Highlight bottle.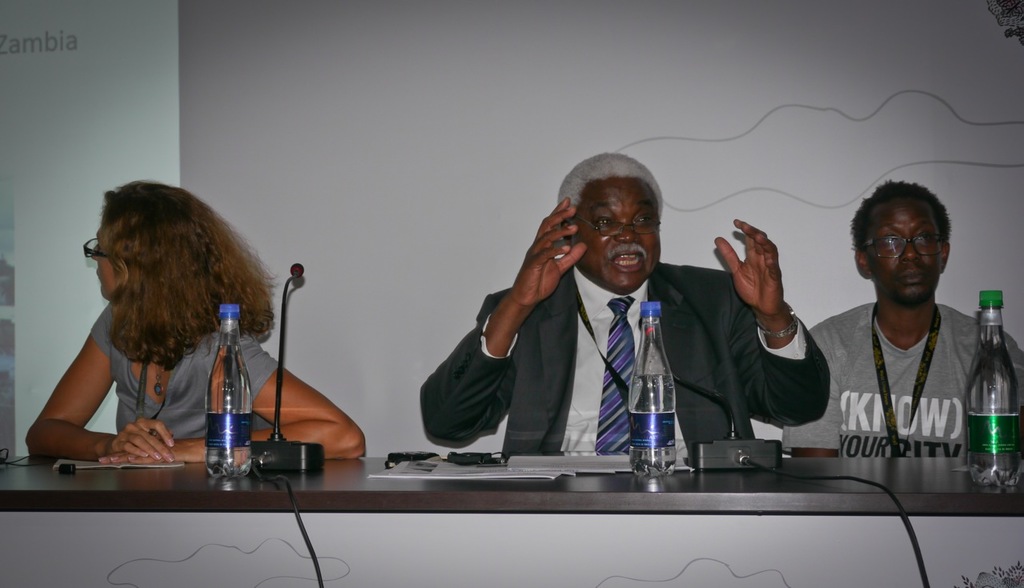
Highlighted region: bbox=(205, 303, 252, 480).
